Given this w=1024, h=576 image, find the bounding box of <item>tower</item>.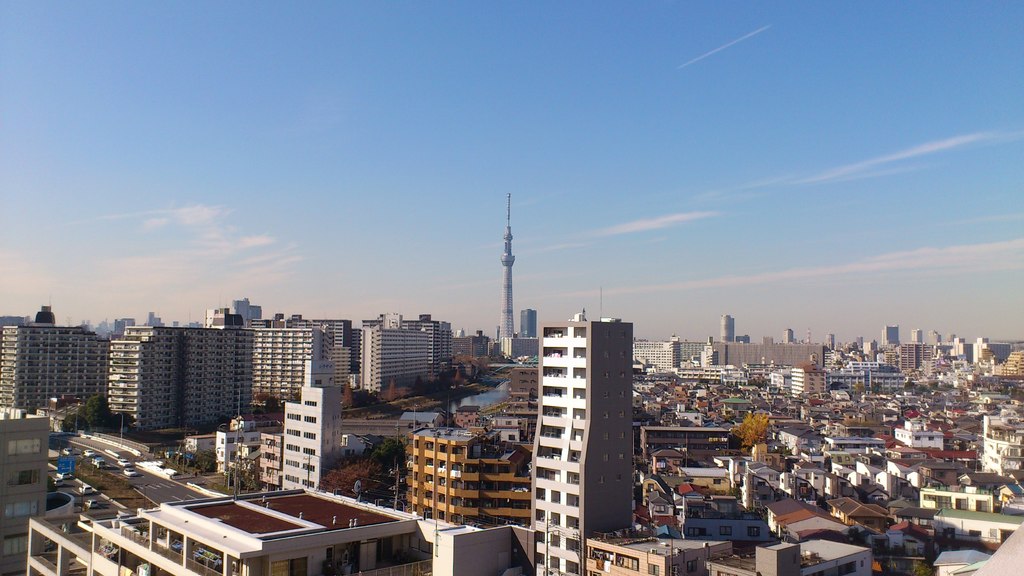
892/339/941/381.
